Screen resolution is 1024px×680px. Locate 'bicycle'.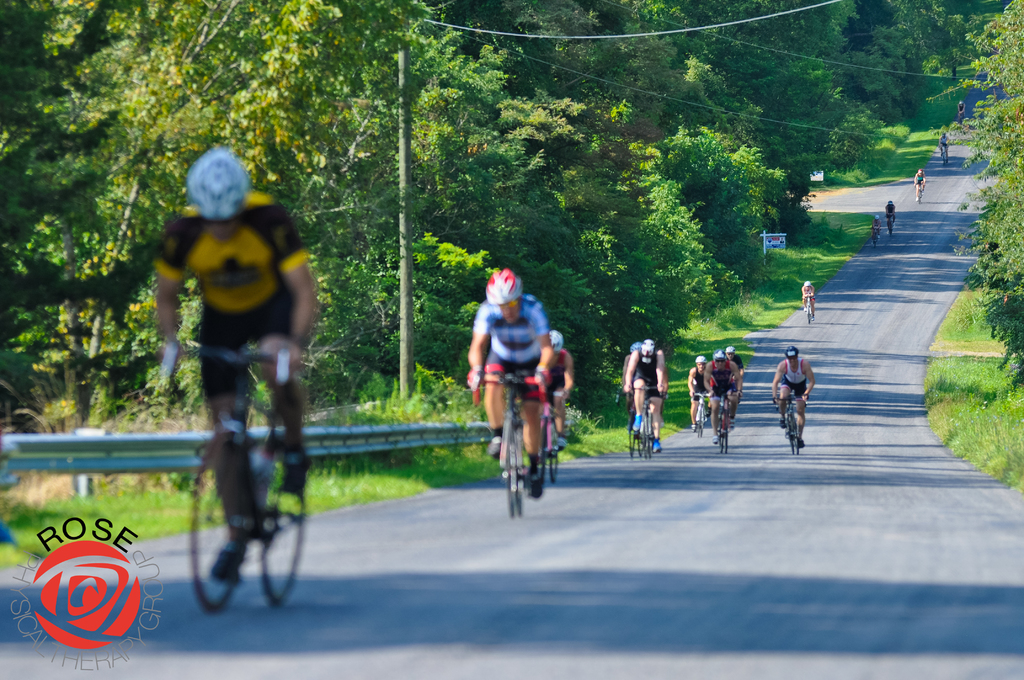
rect(486, 373, 564, 507).
